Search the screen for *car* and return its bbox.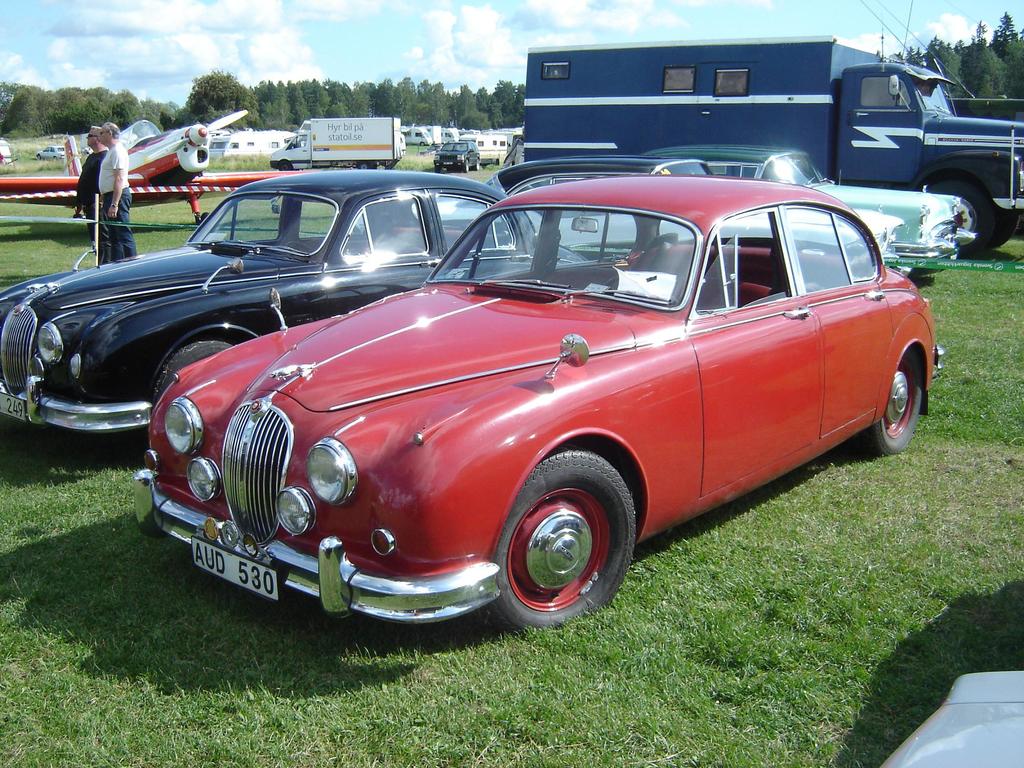
Found: (33,145,67,161).
